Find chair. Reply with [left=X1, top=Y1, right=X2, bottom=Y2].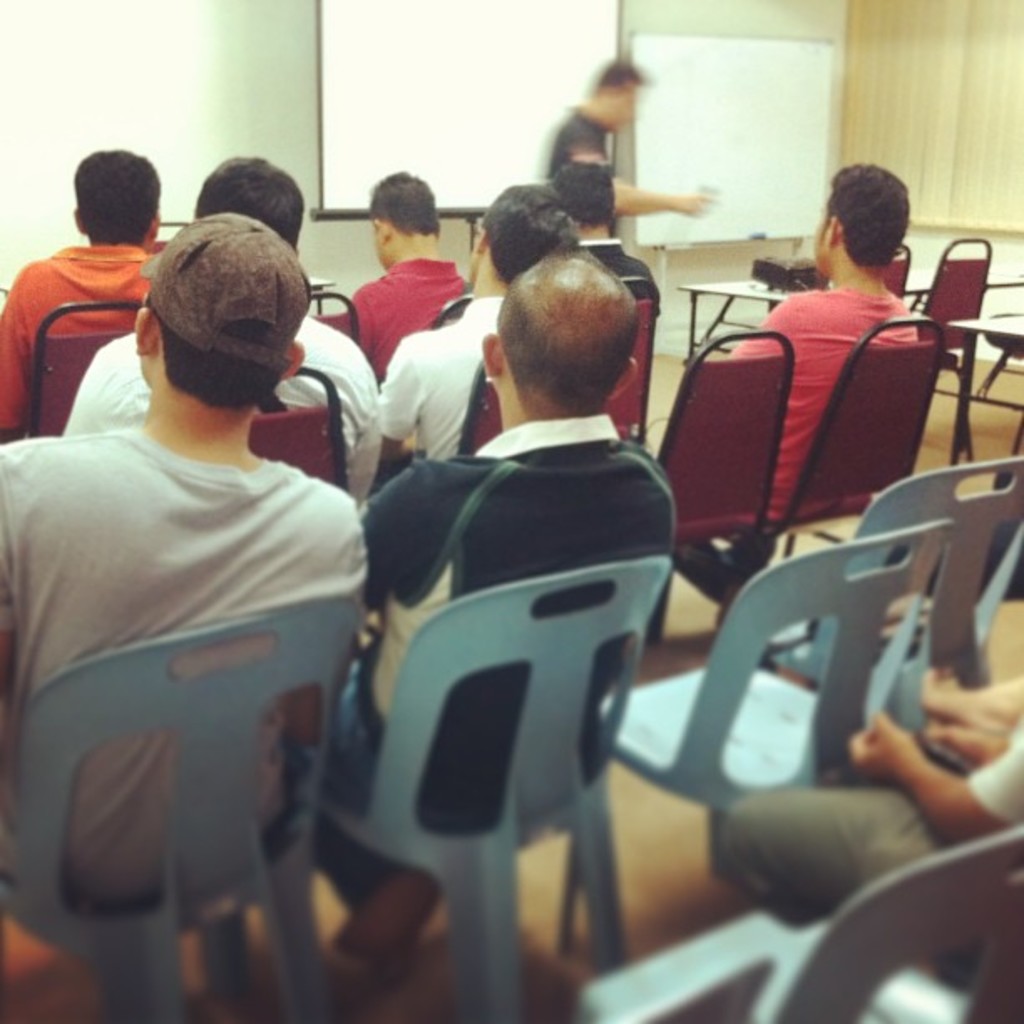
[left=305, top=289, right=360, bottom=348].
